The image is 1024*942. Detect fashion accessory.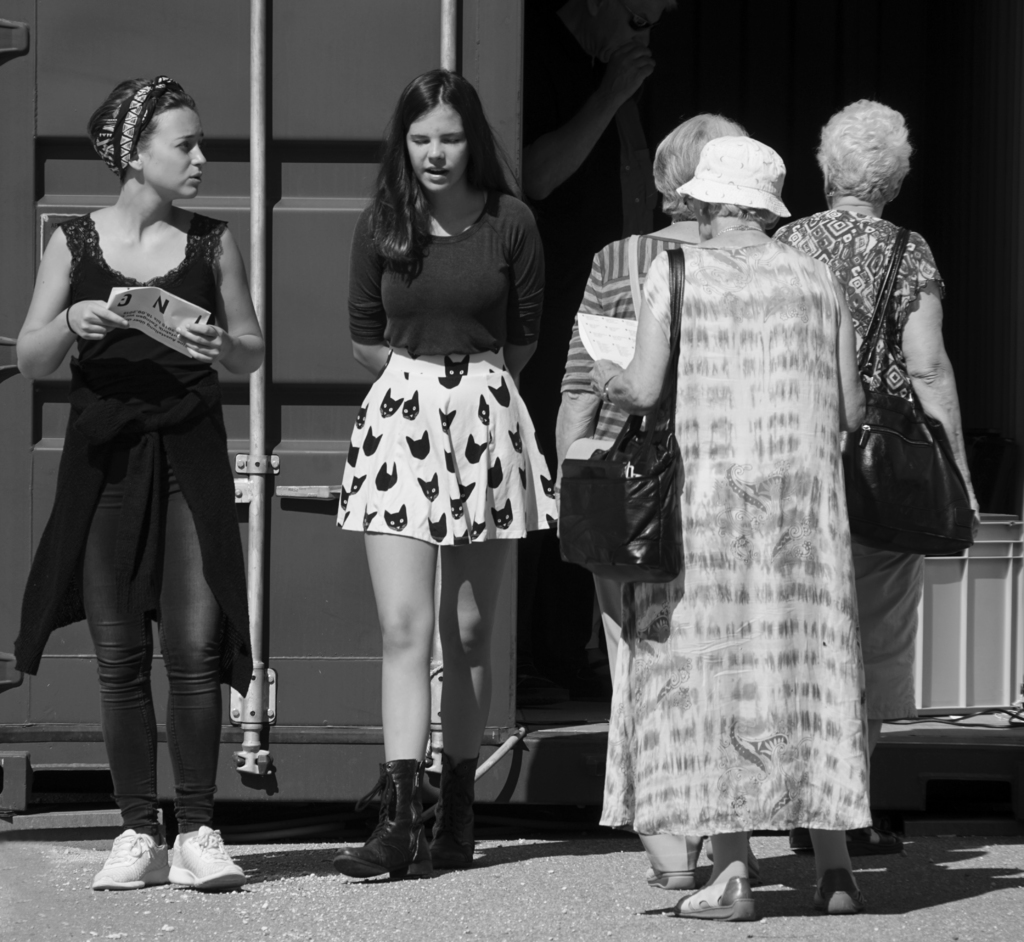
Detection: 61, 303, 77, 337.
